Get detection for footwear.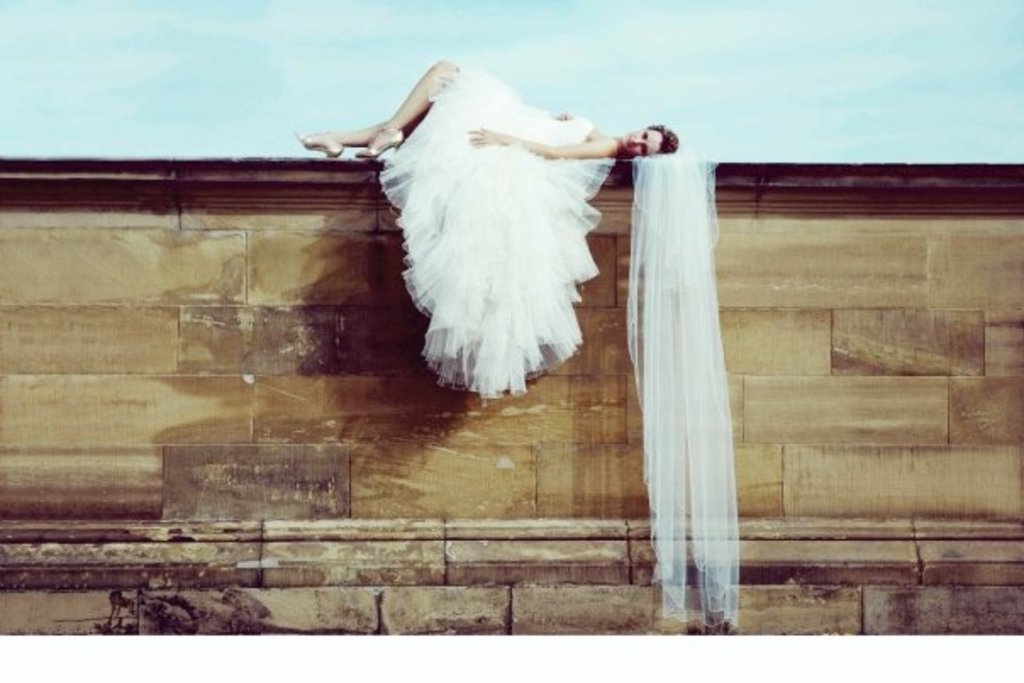
Detection: crop(358, 130, 400, 153).
